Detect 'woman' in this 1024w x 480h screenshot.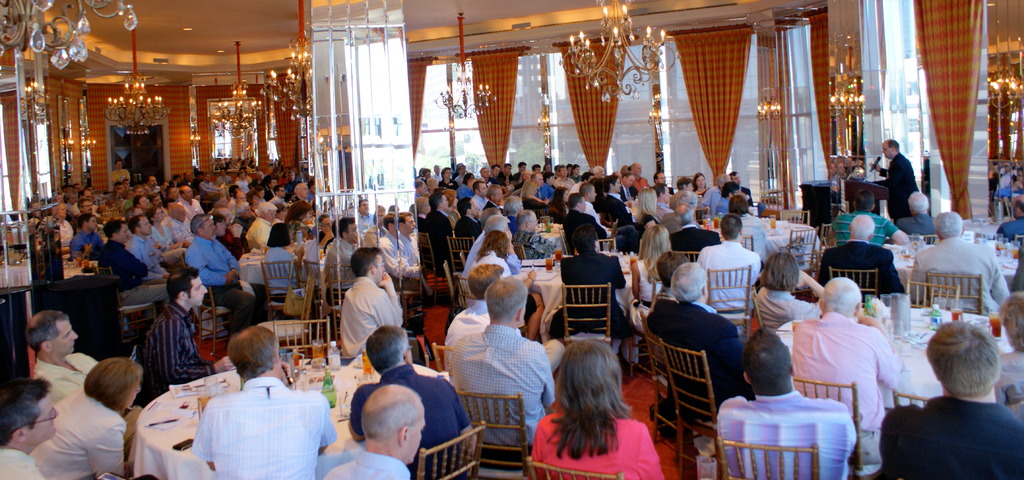
Detection: [left=245, top=193, right=260, bottom=212].
